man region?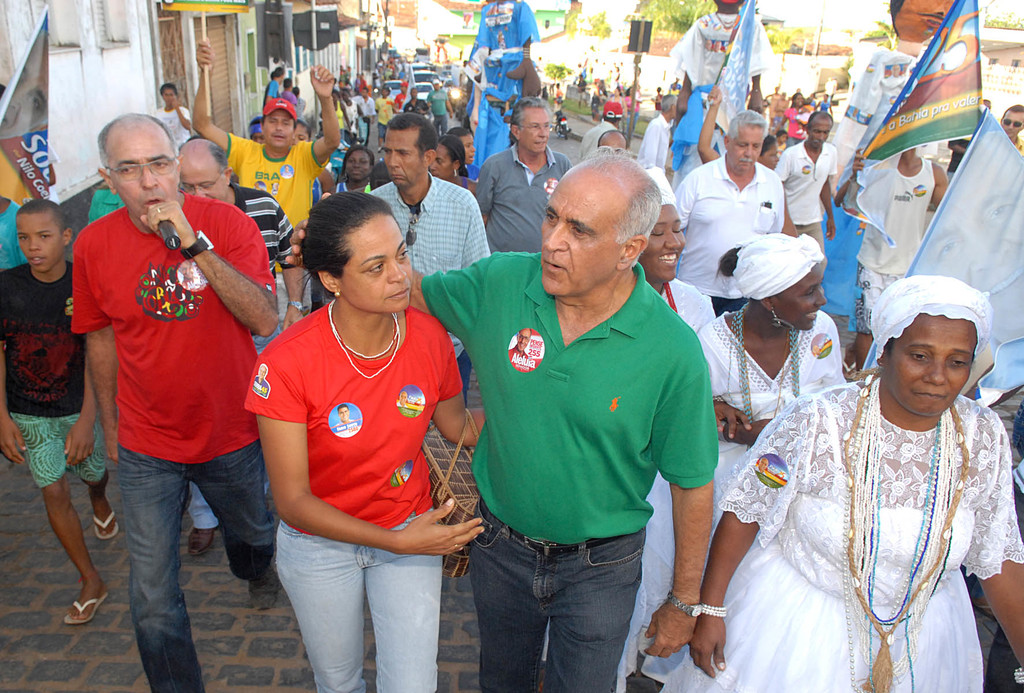
bbox(777, 112, 836, 256)
